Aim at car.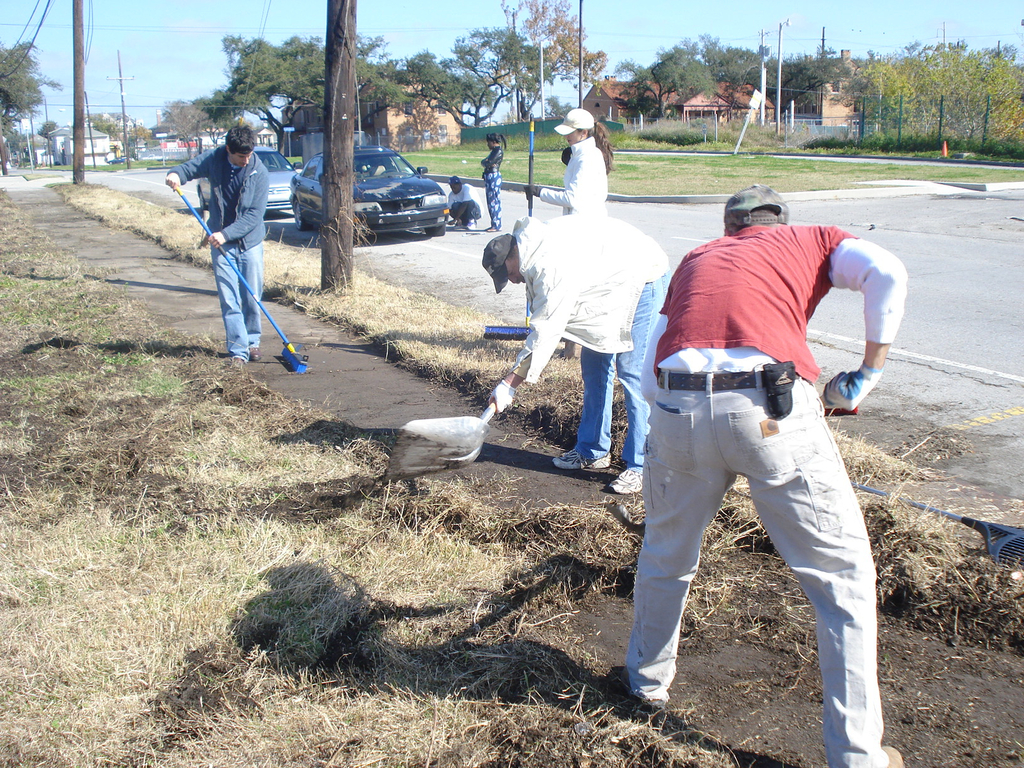
Aimed at <box>330,152,475,226</box>.
